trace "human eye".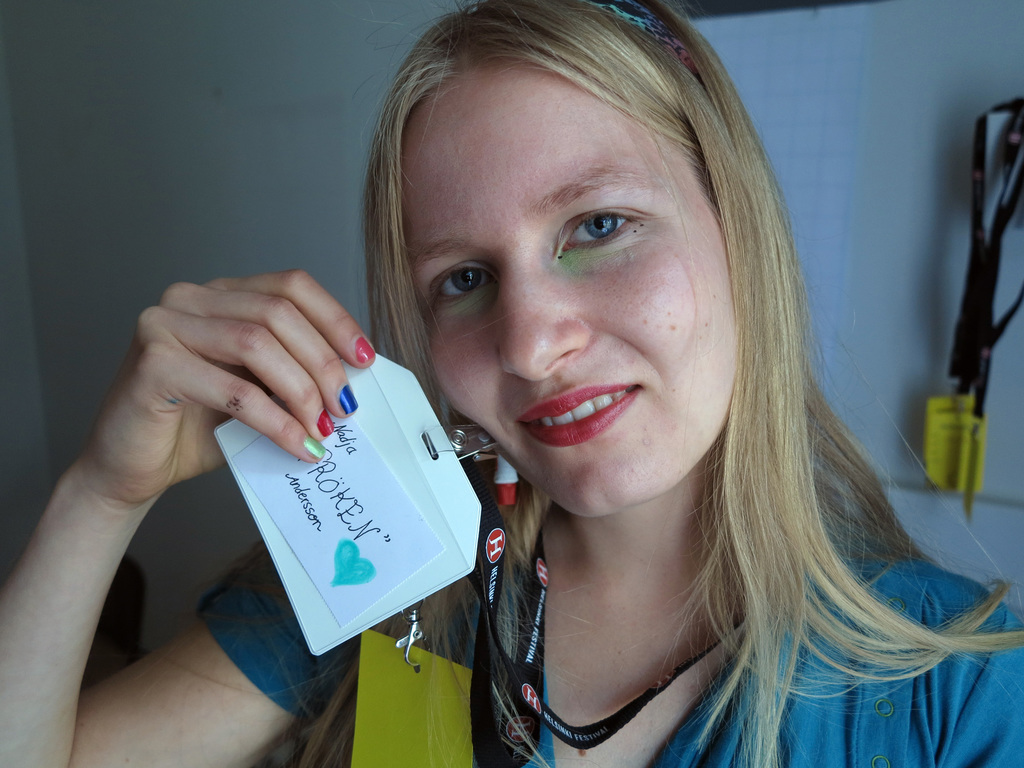
Traced to (left=544, top=191, right=654, bottom=271).
